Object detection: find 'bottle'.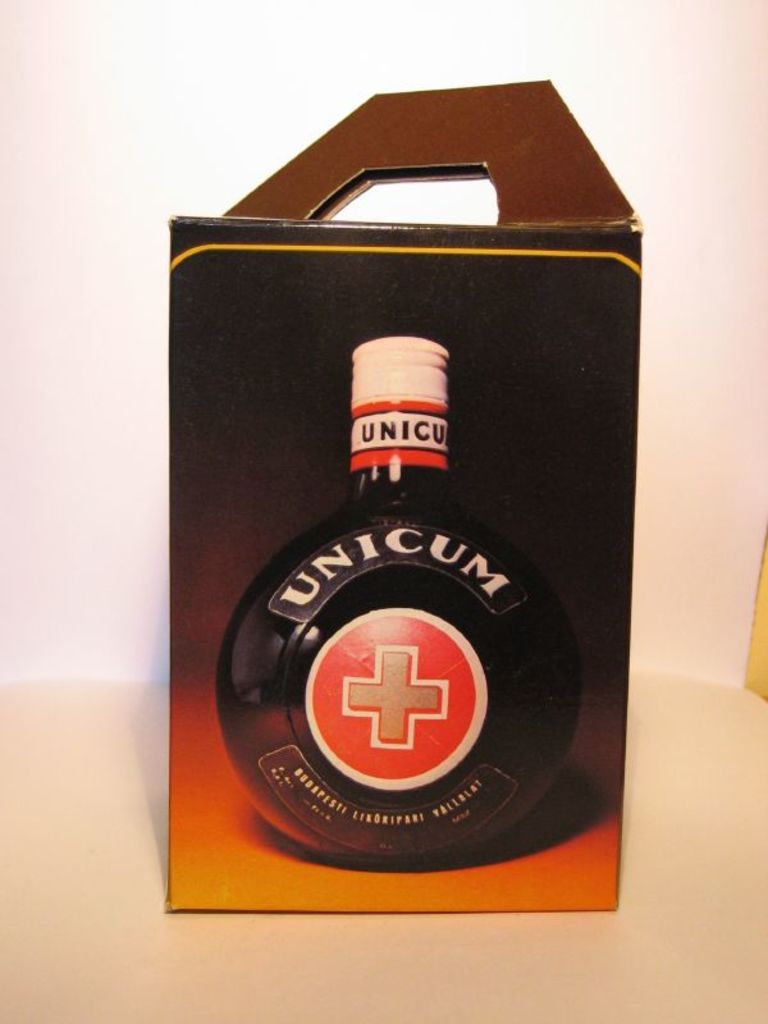
left=215, top=335, right=588, bottom=867.
